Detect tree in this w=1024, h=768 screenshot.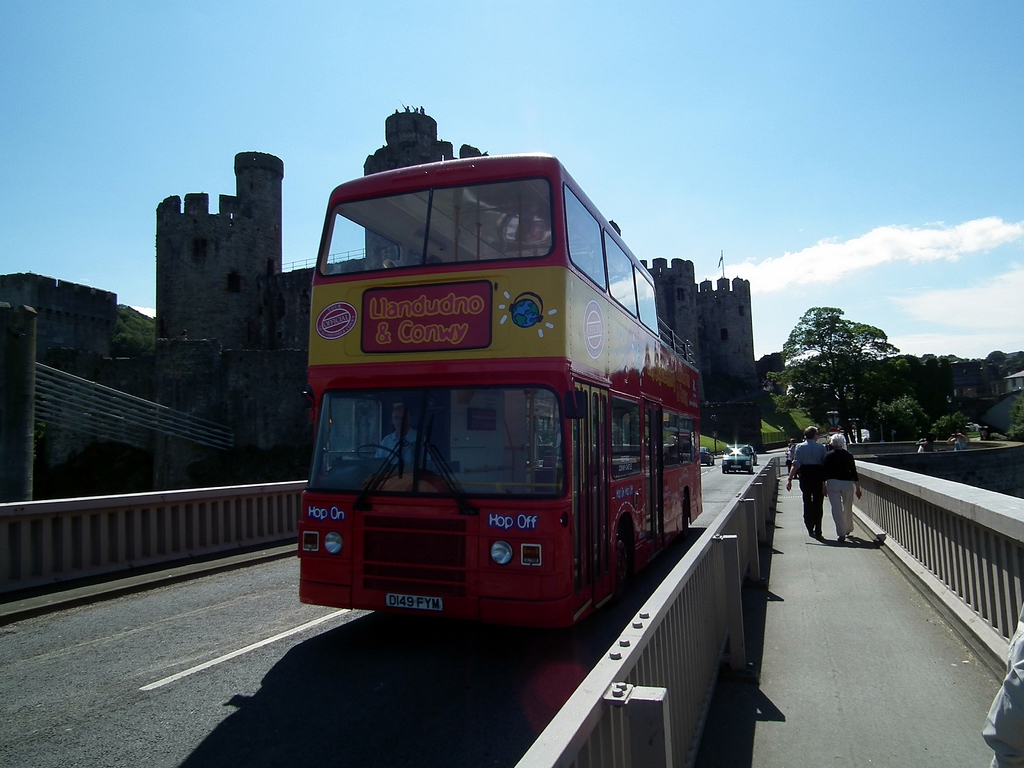
Detection: bbox(689, 387, 761, 458).
